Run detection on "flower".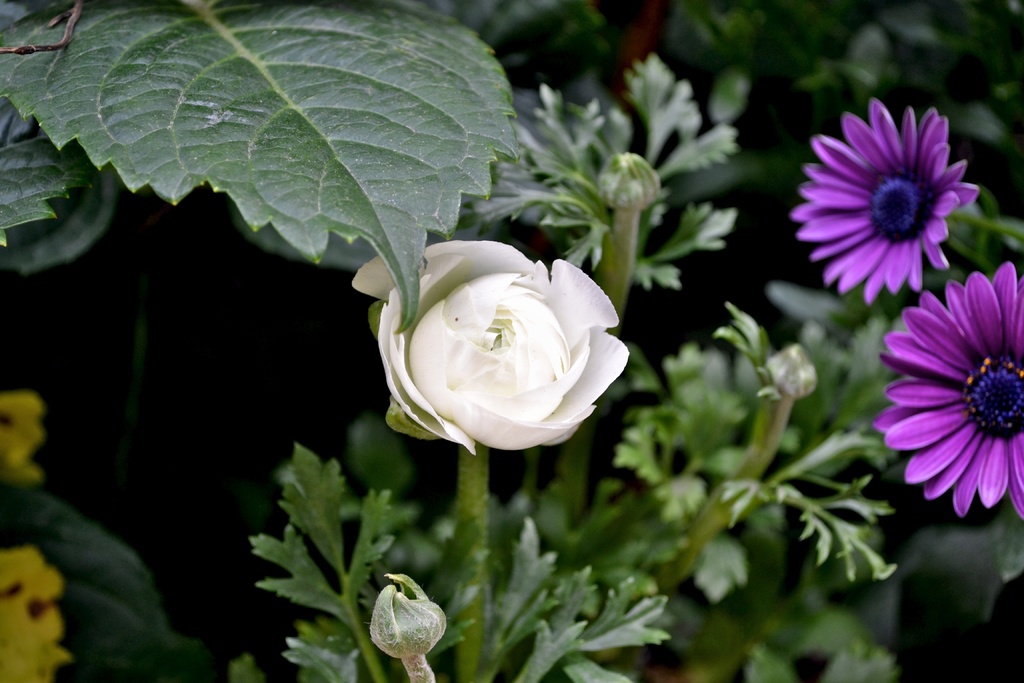
Result: left=871, top=267, right=1023, bottom=518.
